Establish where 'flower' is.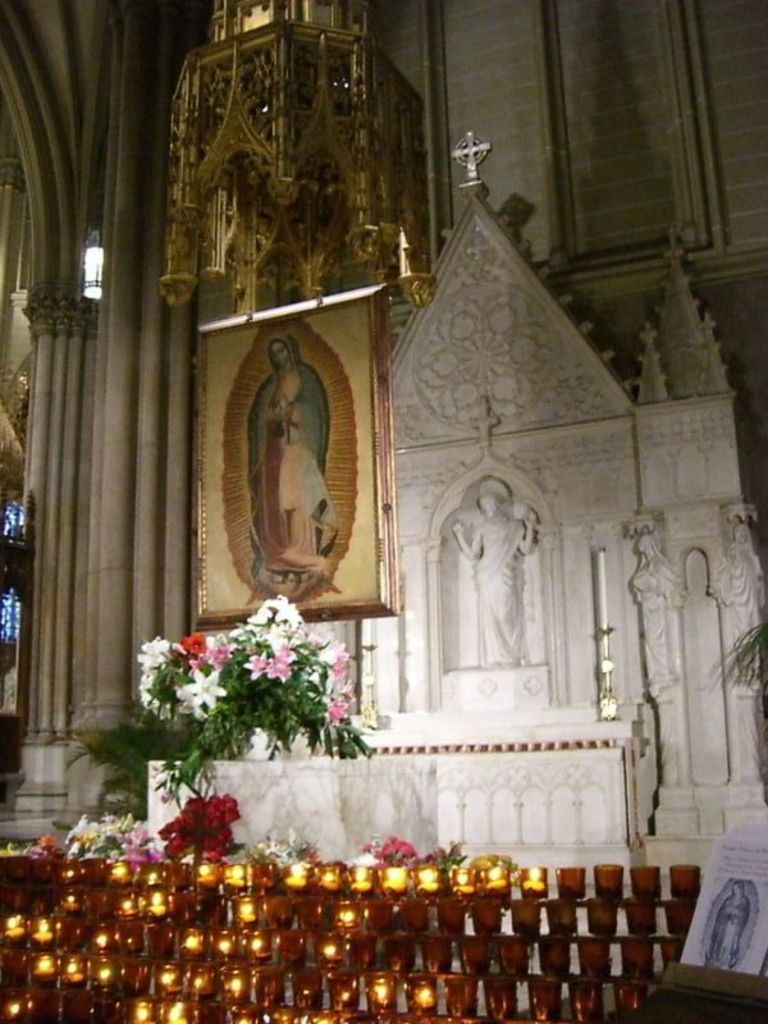
Established at <region>312, 637, 357, 740</region>.
